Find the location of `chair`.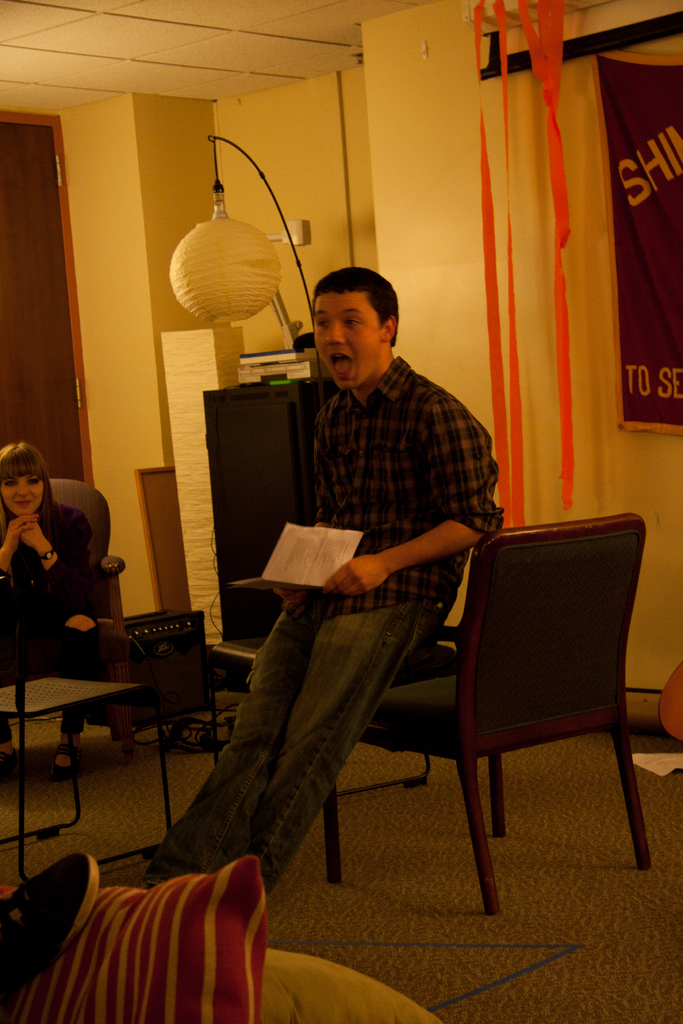
Location: BBox(0, 476, 133, 750).
